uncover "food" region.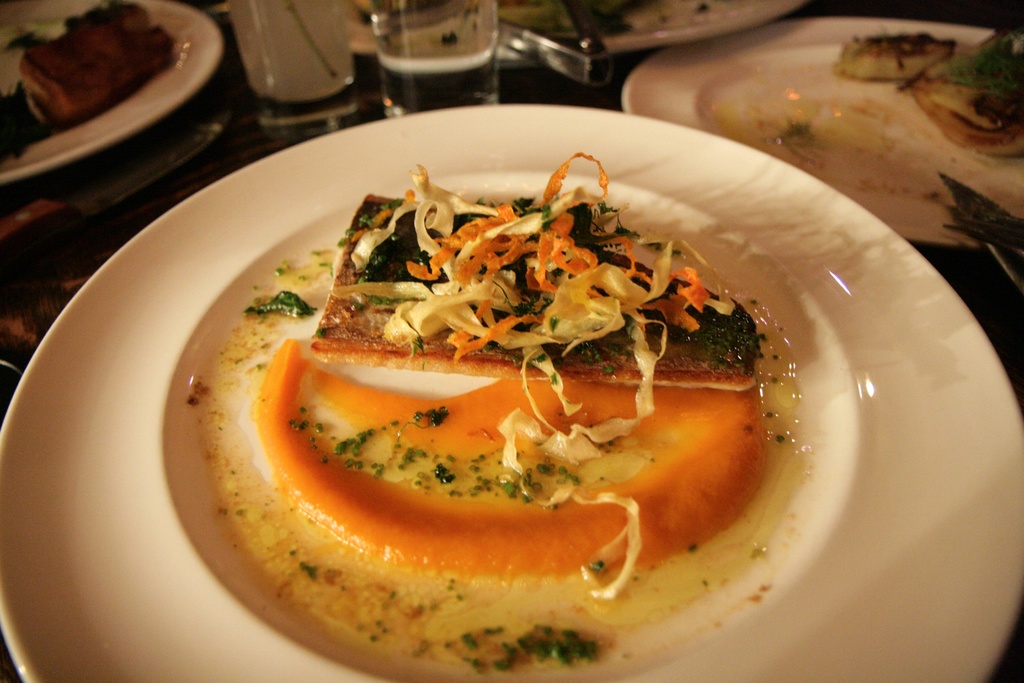
Uncovered: (511, 0, 719, 40).
